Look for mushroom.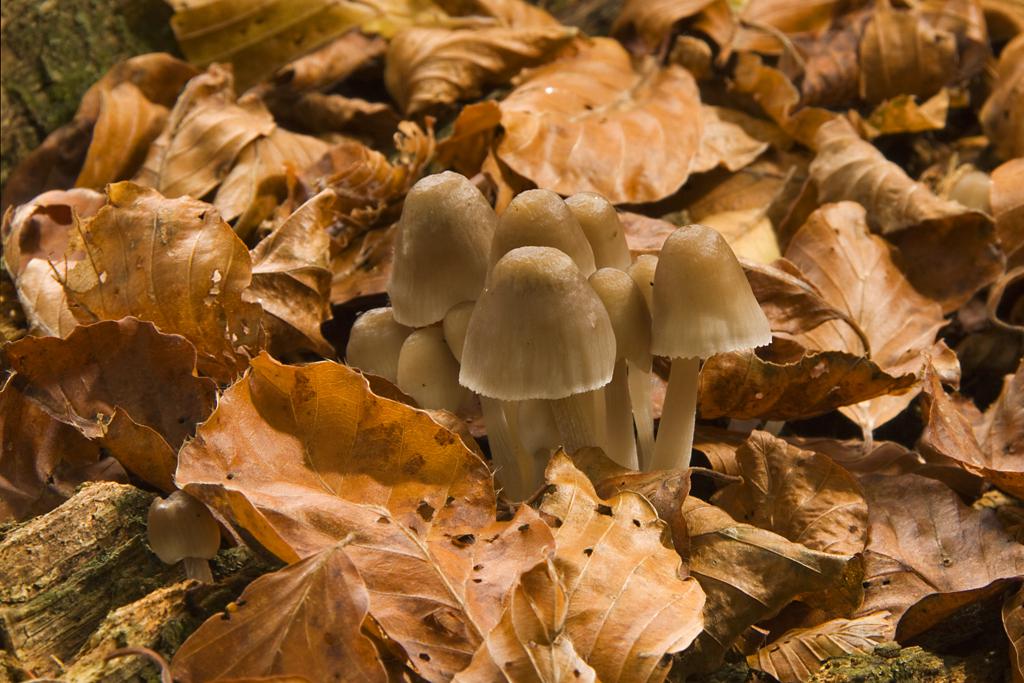
Found: region(148, 490, 222, 586).
